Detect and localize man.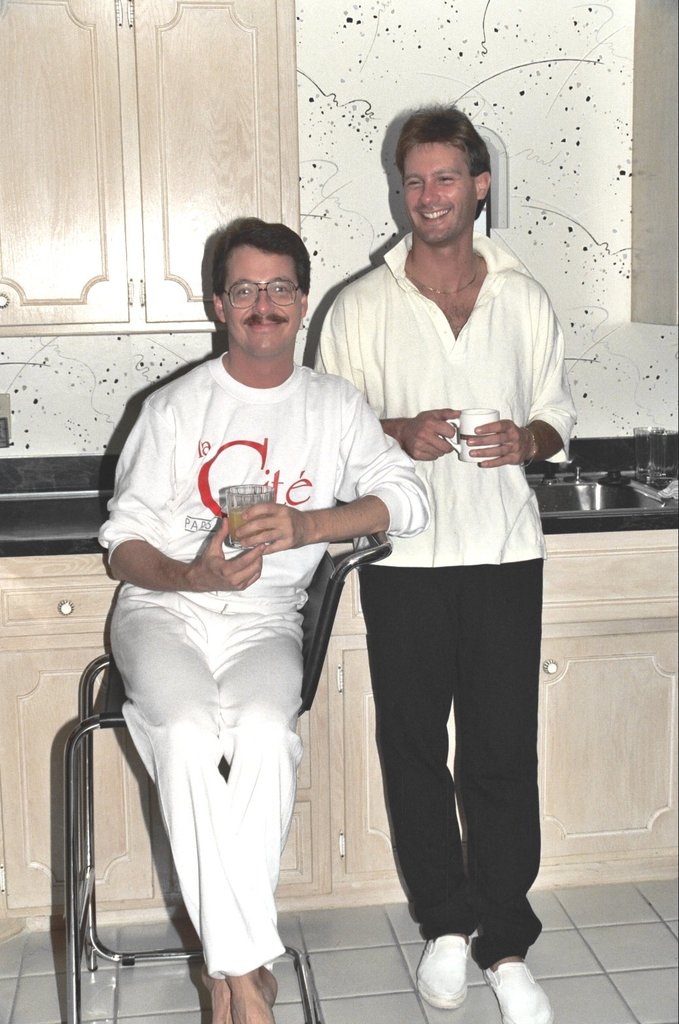
Localized at Rect(97, 207, 440, 1023).
